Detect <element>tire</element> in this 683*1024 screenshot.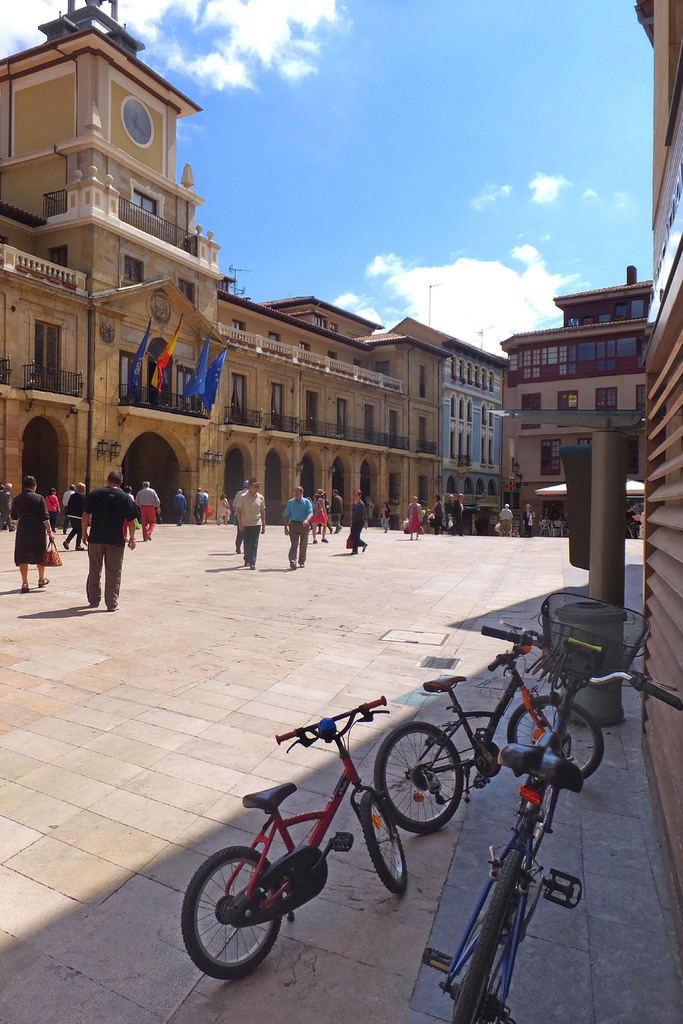
Detection: 187, 841, 322, 986.
